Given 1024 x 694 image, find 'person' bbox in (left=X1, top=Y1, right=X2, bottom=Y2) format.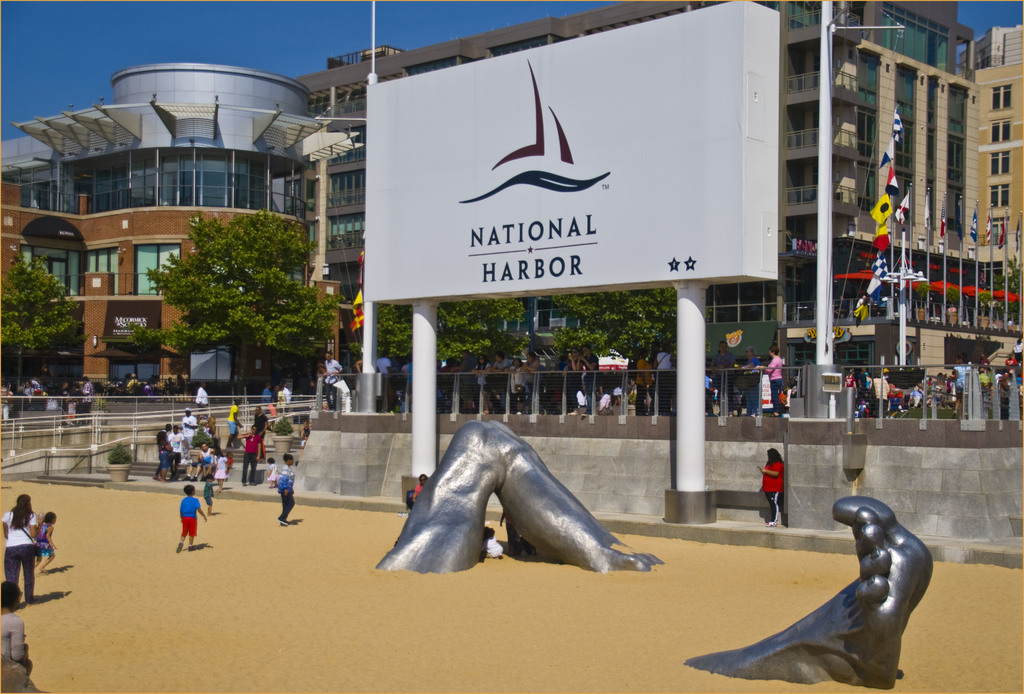
(left=411, top=472, right=427, bottom=504).
